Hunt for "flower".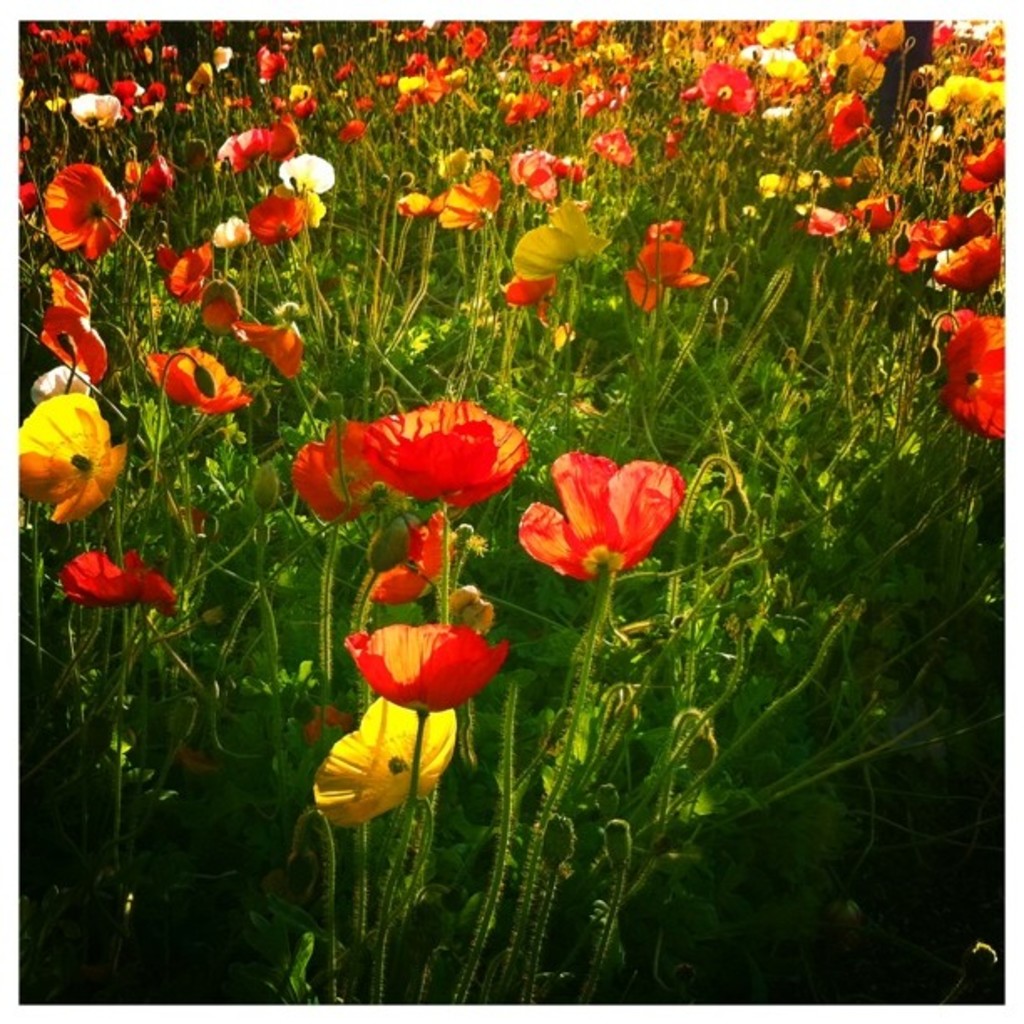
Hunted down at 624/233/708/318.
